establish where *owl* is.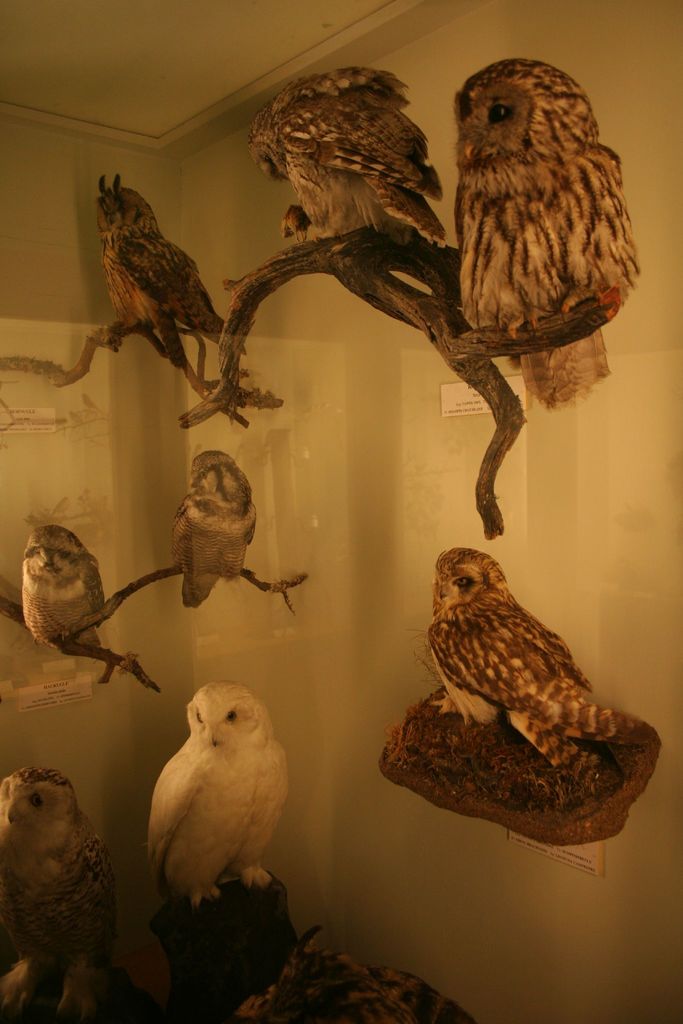
Established at detection(172, 456, 259, 615).
